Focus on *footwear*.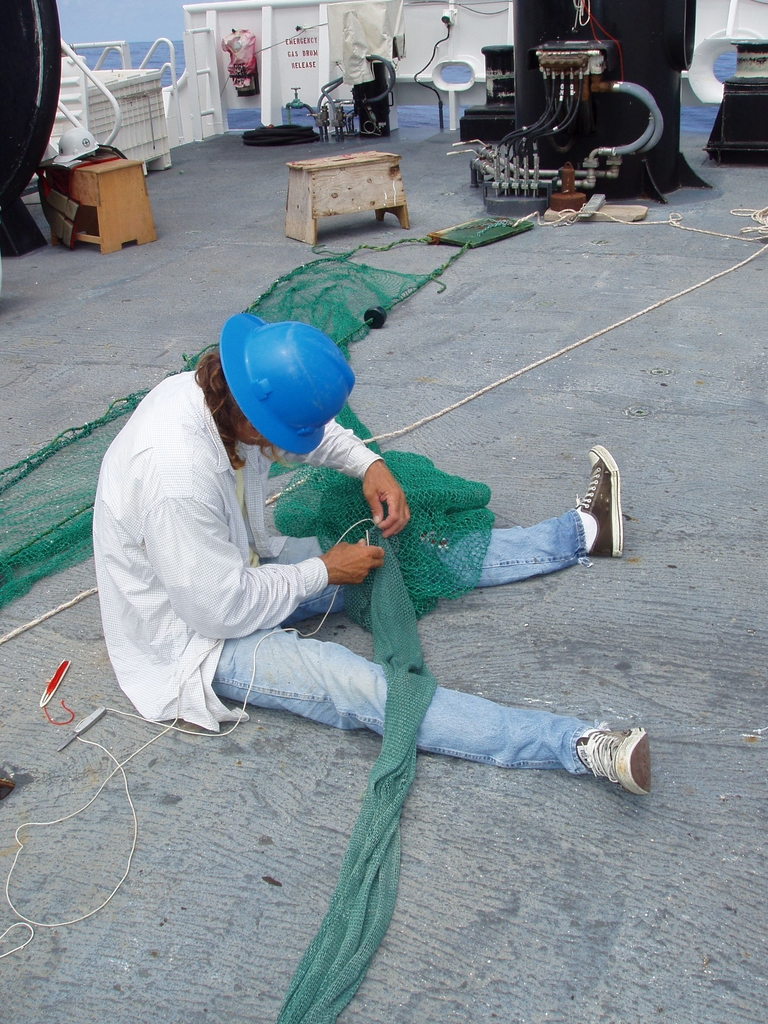
Focused at [575, 720, 659, 803].
